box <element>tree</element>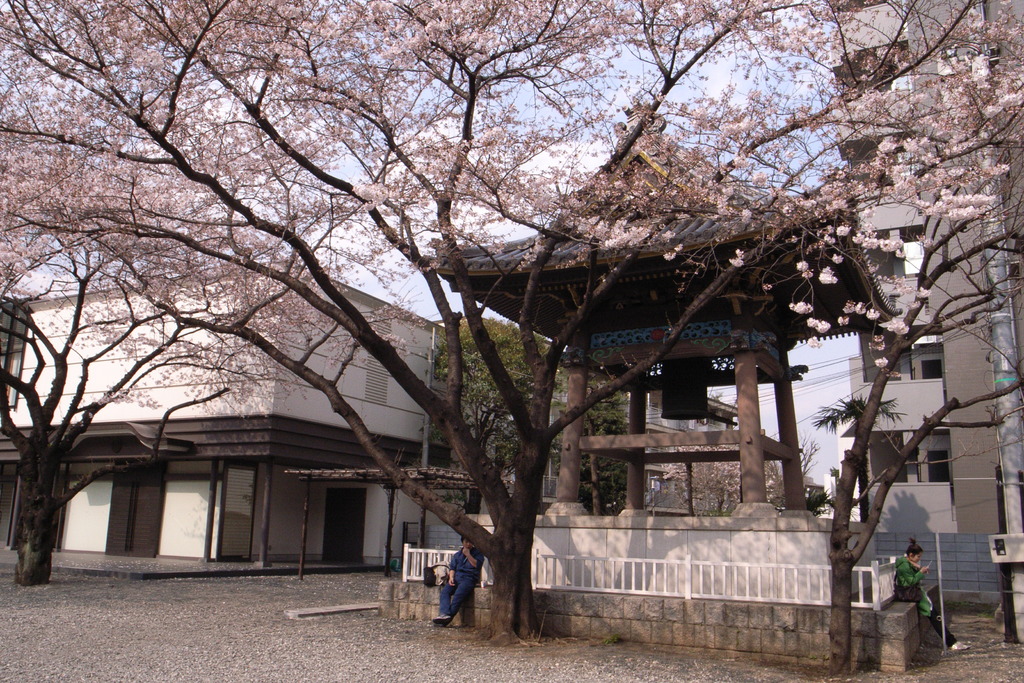
828/0/1023/676
